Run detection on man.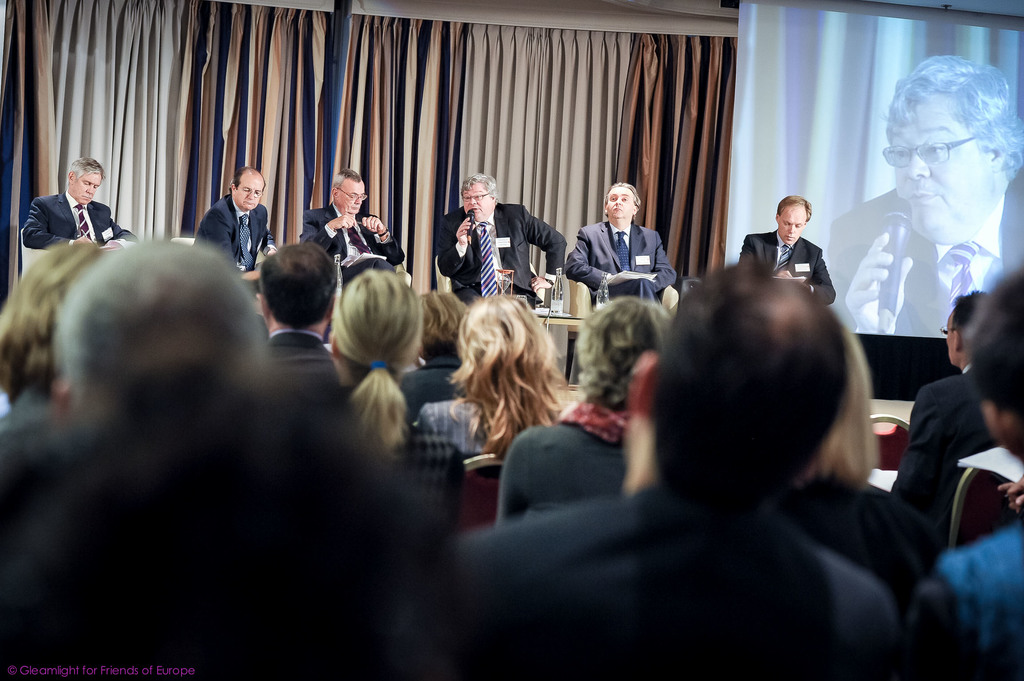
Result: (190, 167, 280, 278).
